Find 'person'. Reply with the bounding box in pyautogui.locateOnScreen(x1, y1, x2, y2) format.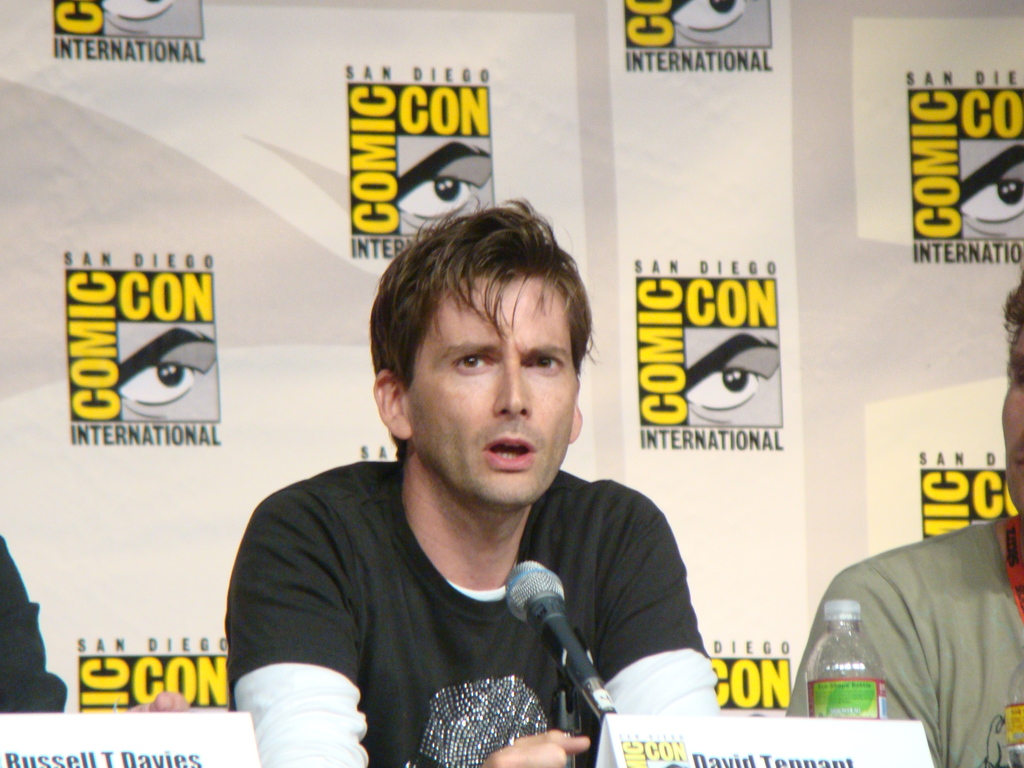
pyautogui.locateOnScreen(395, 135, 495, 237).
